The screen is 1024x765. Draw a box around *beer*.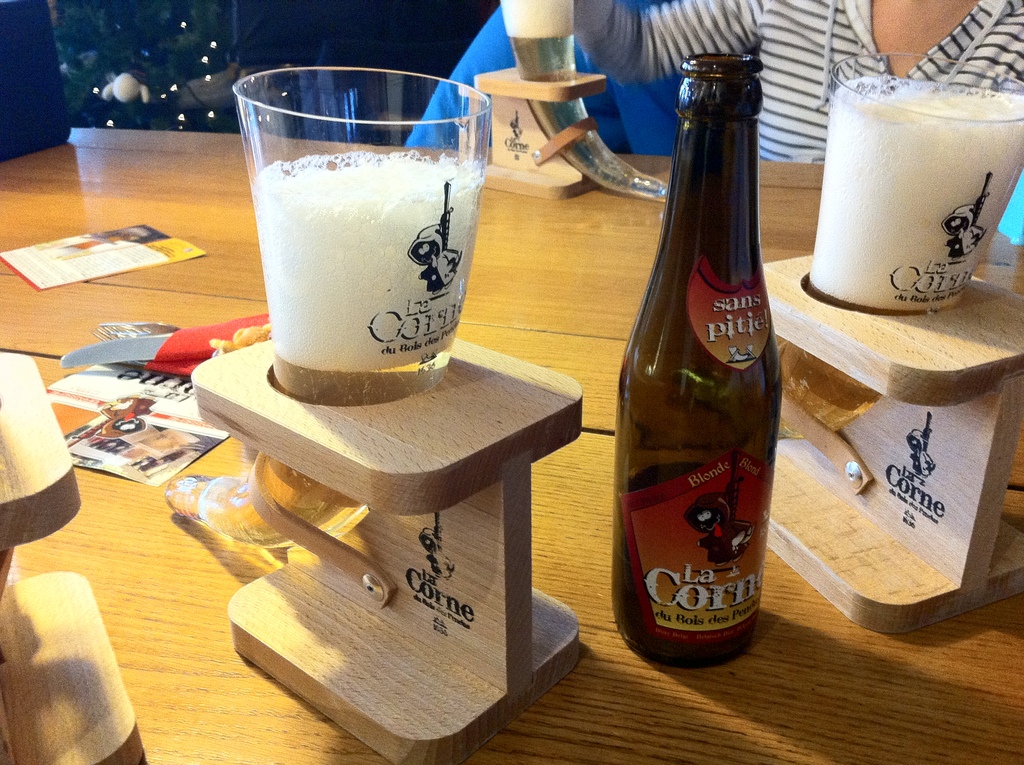
[799,42,1023,437].
